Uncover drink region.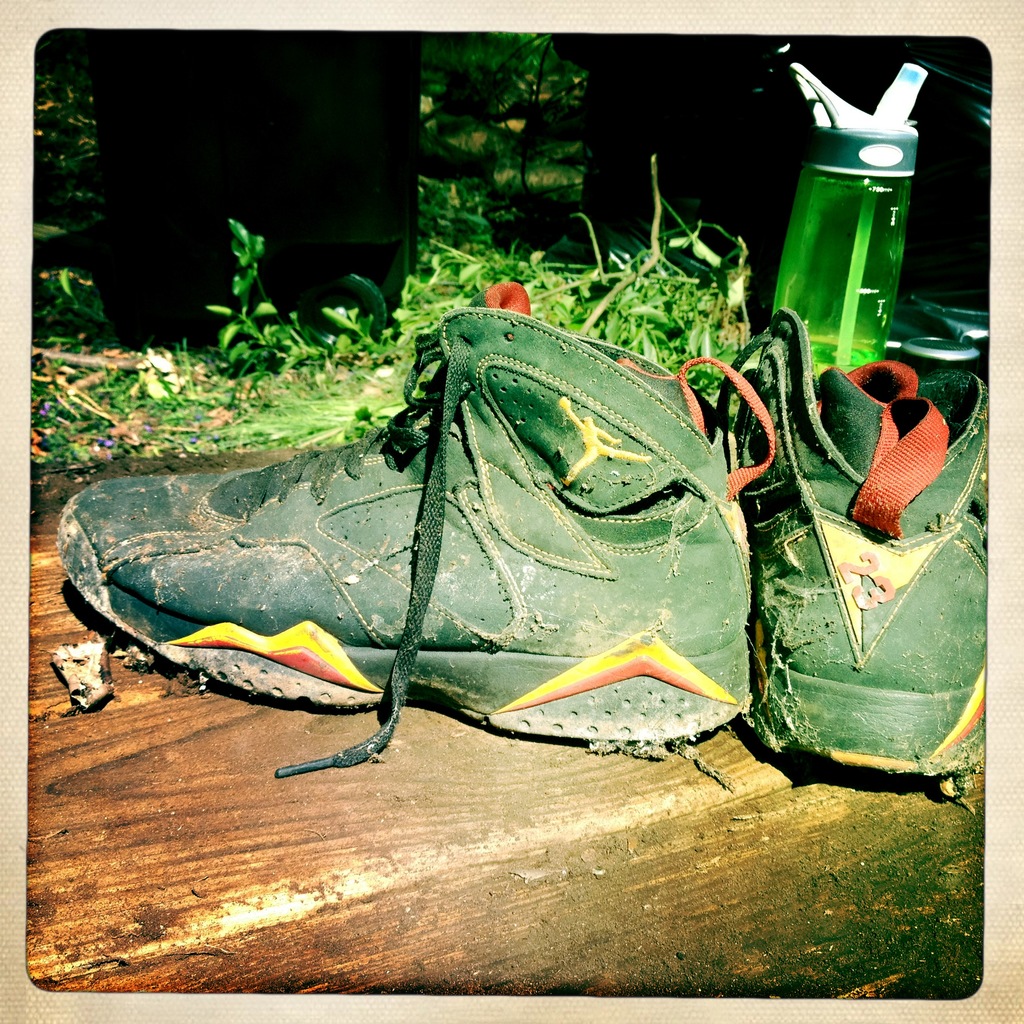
Uncovered: rect(810, 318, 879, 382).
